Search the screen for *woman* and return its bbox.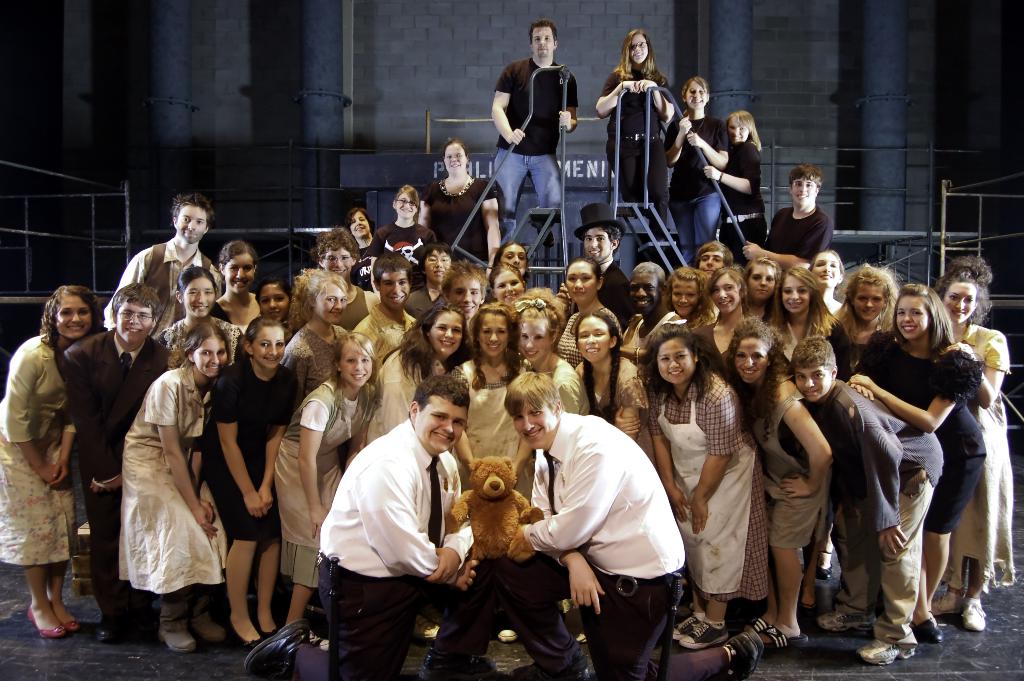
Found: (737, 249, 783, 329).
